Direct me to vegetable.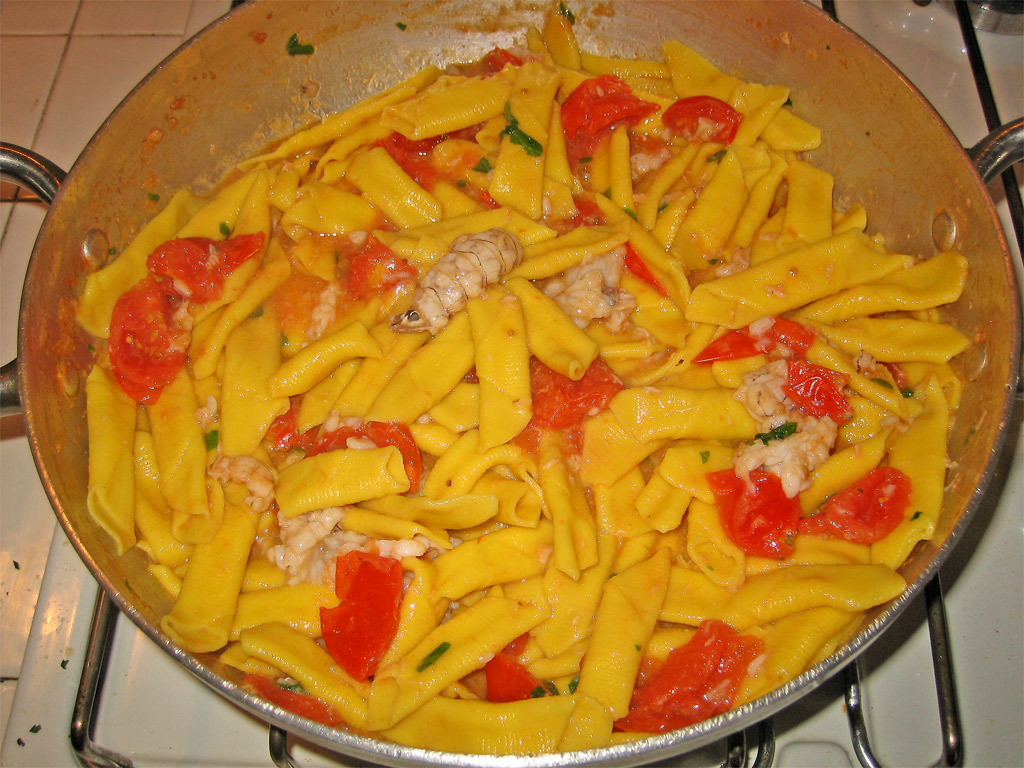
Direction: BBox(706, 470, 803, 564).
